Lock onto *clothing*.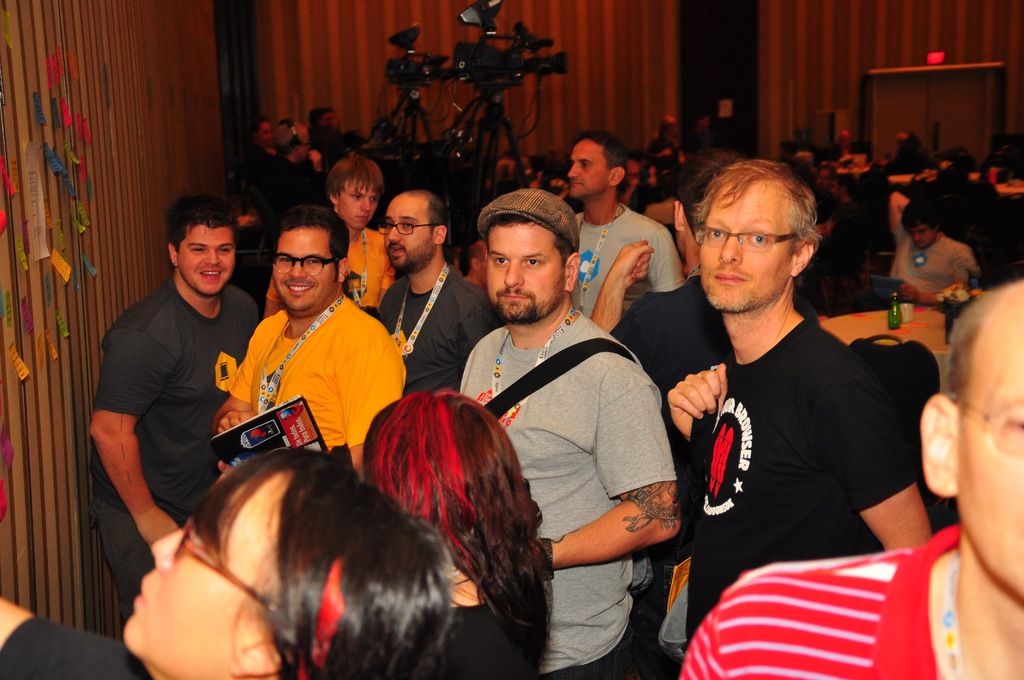
Locked: <box>609,276,736,393</box>.
